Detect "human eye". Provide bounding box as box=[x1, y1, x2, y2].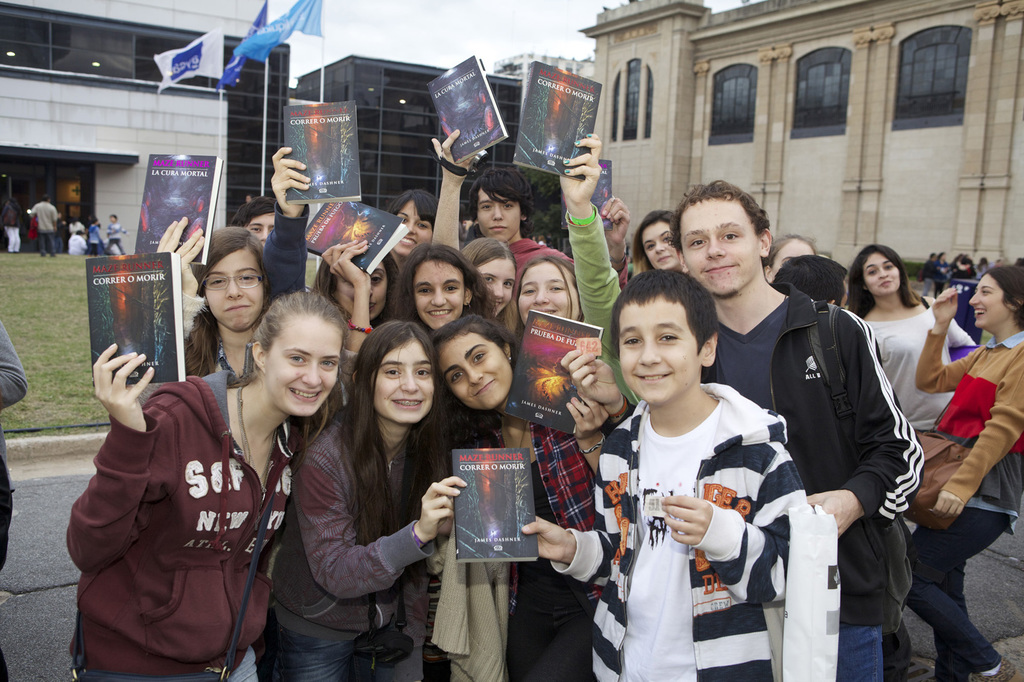
box=[867, 267, 879, 274].
